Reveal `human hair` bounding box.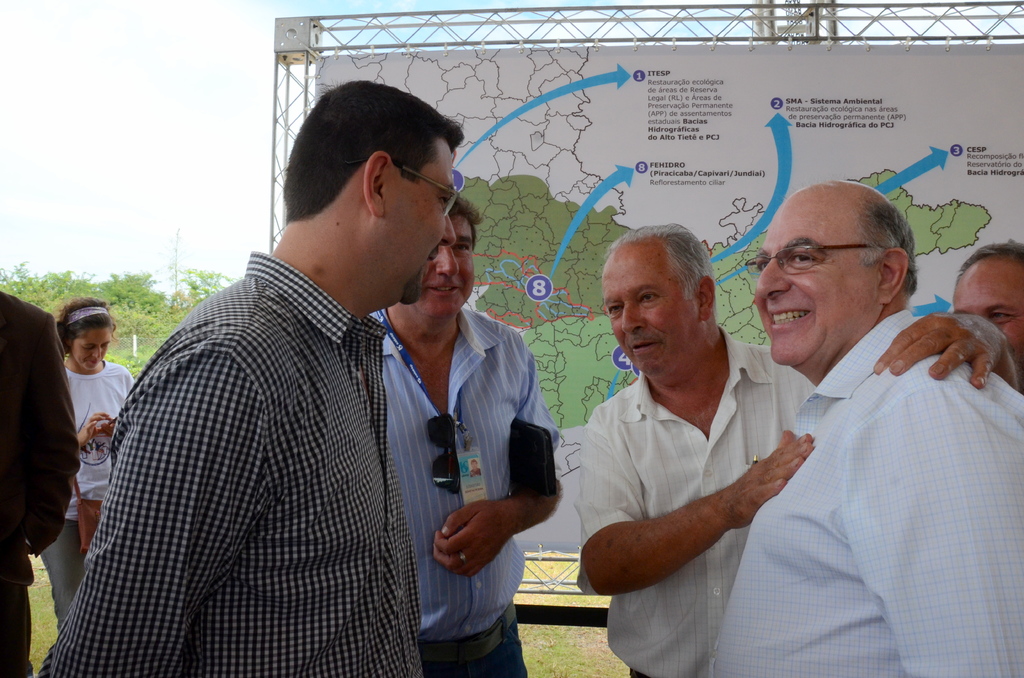
Revealed: detection(454, 188, 484, 256).
